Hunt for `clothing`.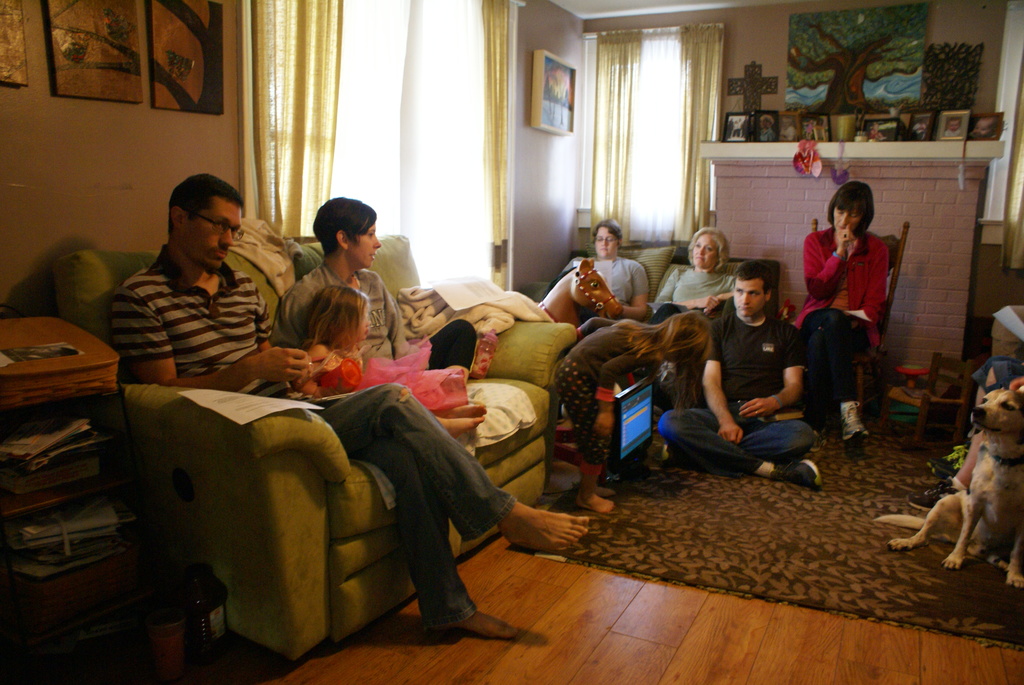
Hunted down at <bbox>945, 130, 960, 135</bbox>.
